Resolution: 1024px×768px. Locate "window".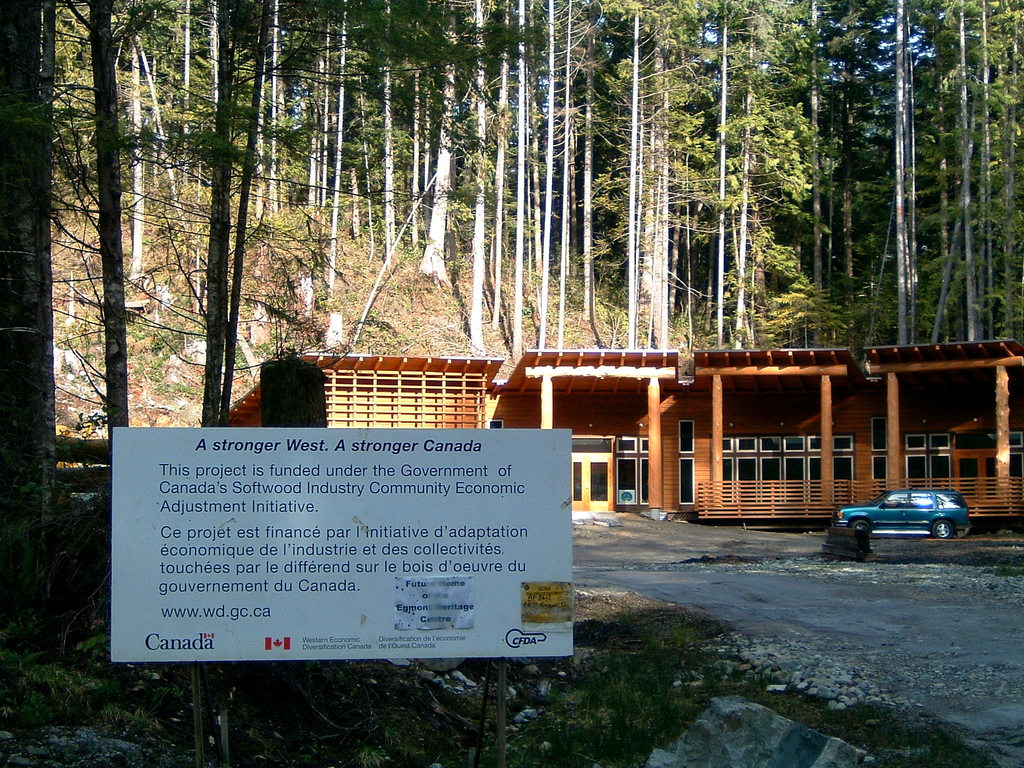
676,419,693,456.
